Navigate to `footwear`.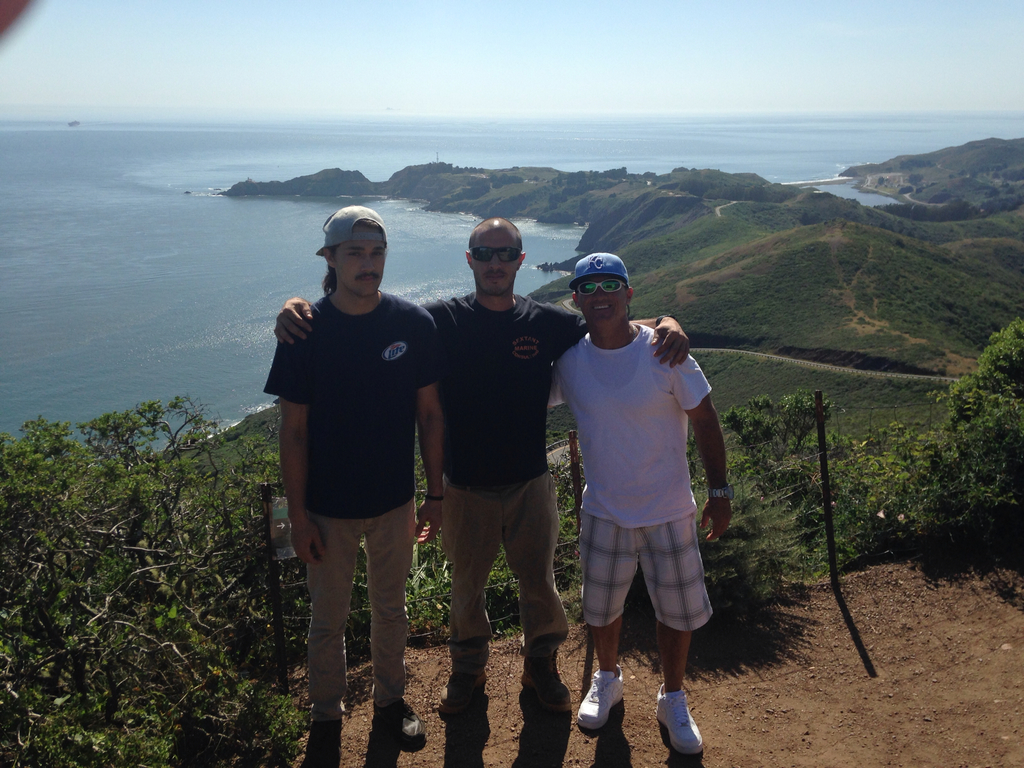
Navigation target: BBox(656, 685, 708, 753).
